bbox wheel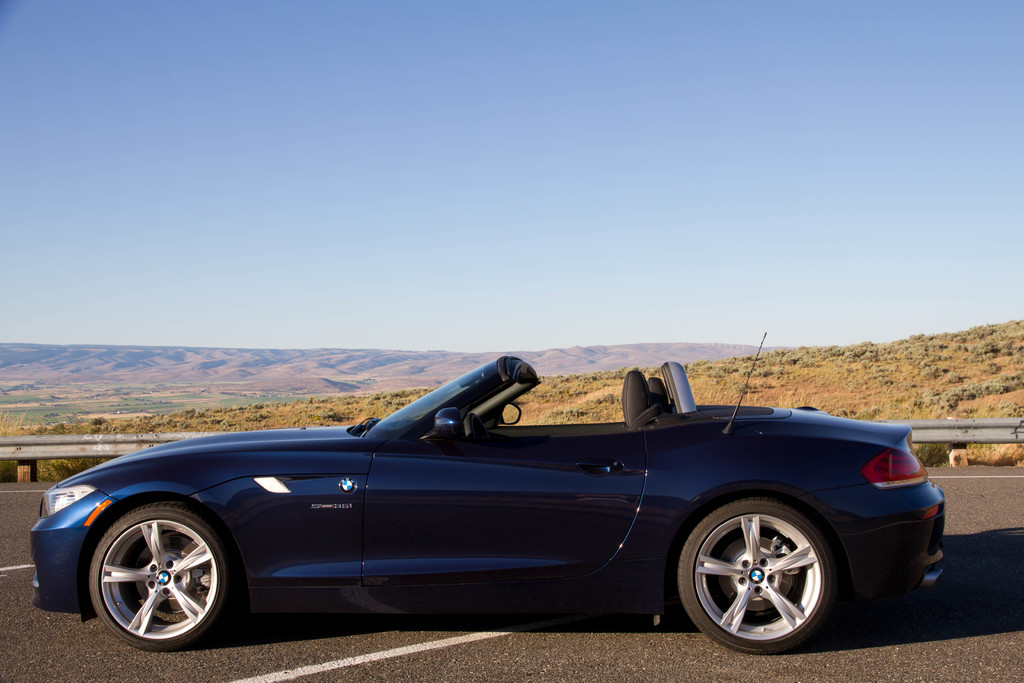
x1=85, y1=505, x2=218, y2=645
